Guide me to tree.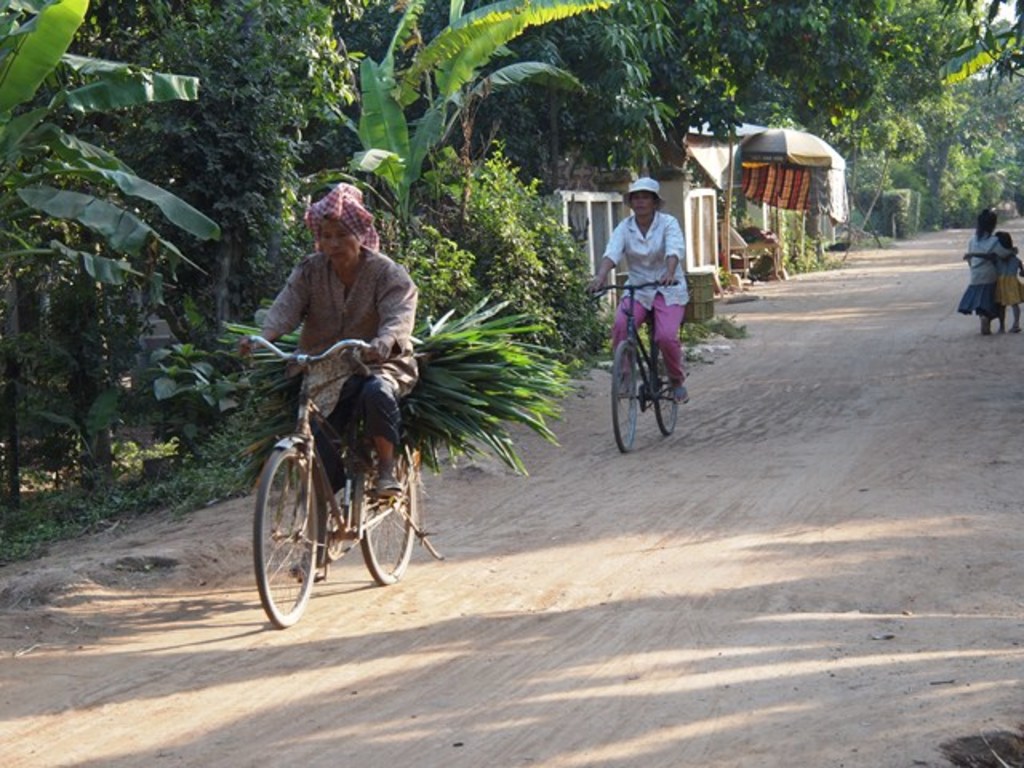
Guidance: 386, 144, 658, 475.
